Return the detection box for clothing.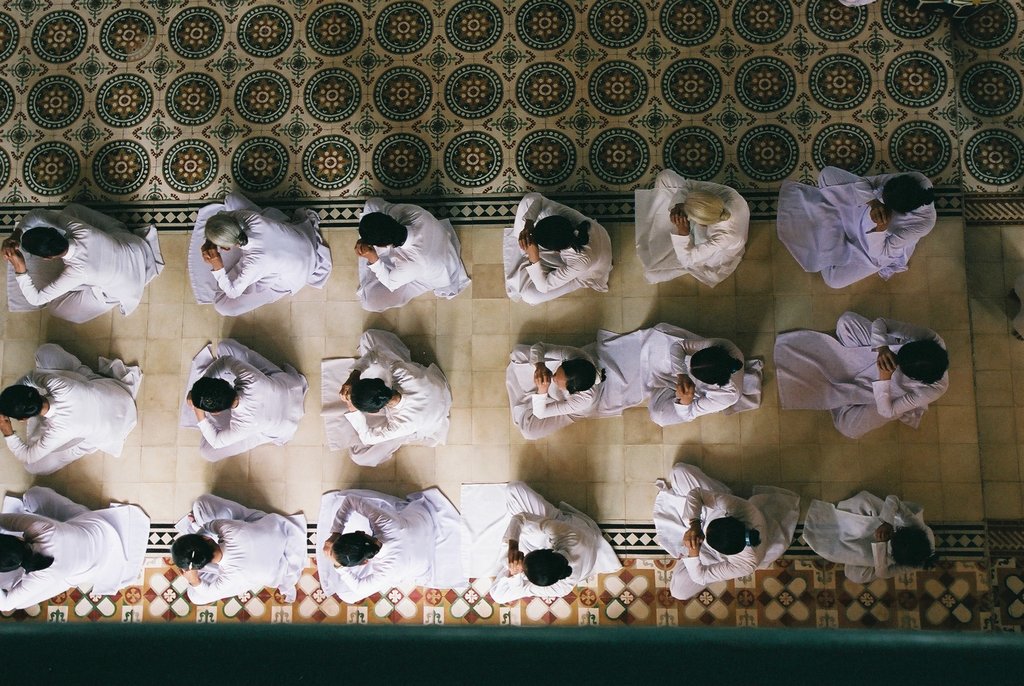
BBox(0, 487, 159, 617).
